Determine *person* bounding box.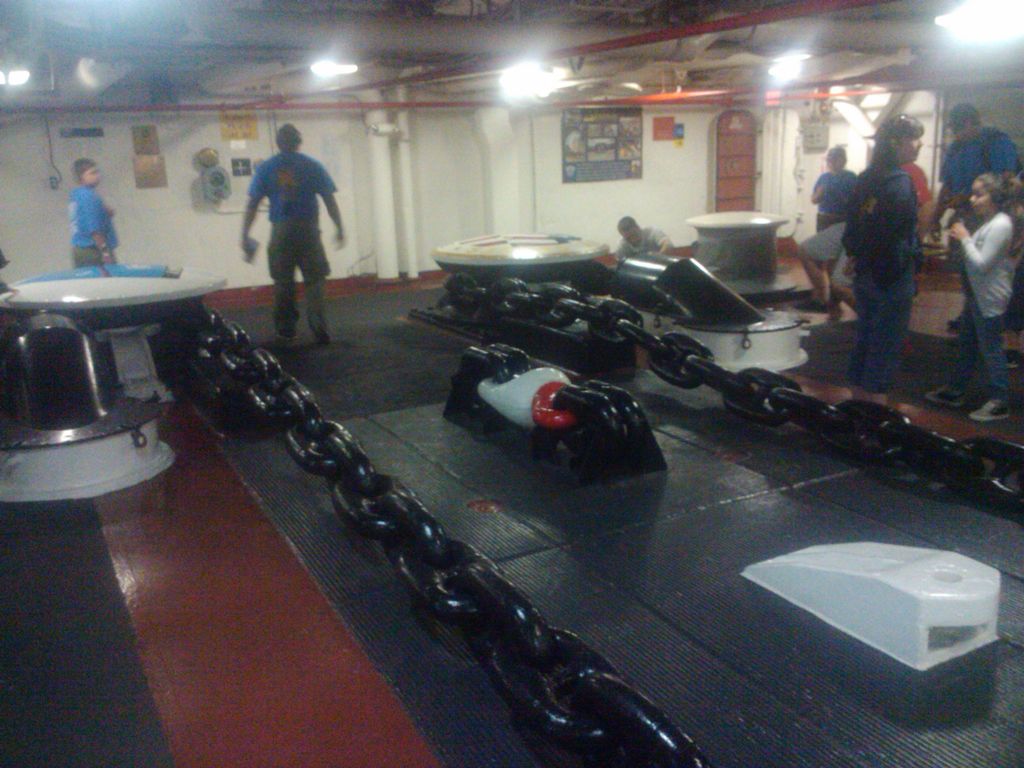
Determined: locate(901, 111, 1023, 319).
